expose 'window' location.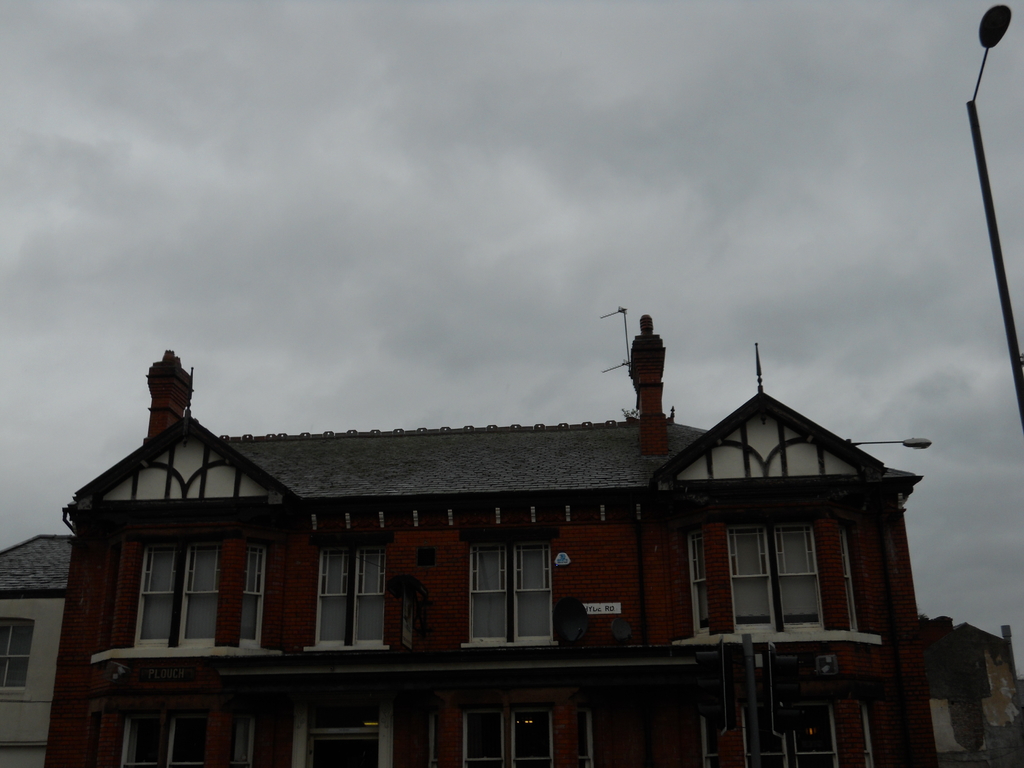
Exposed at box=[429, 707, 596, 767].
